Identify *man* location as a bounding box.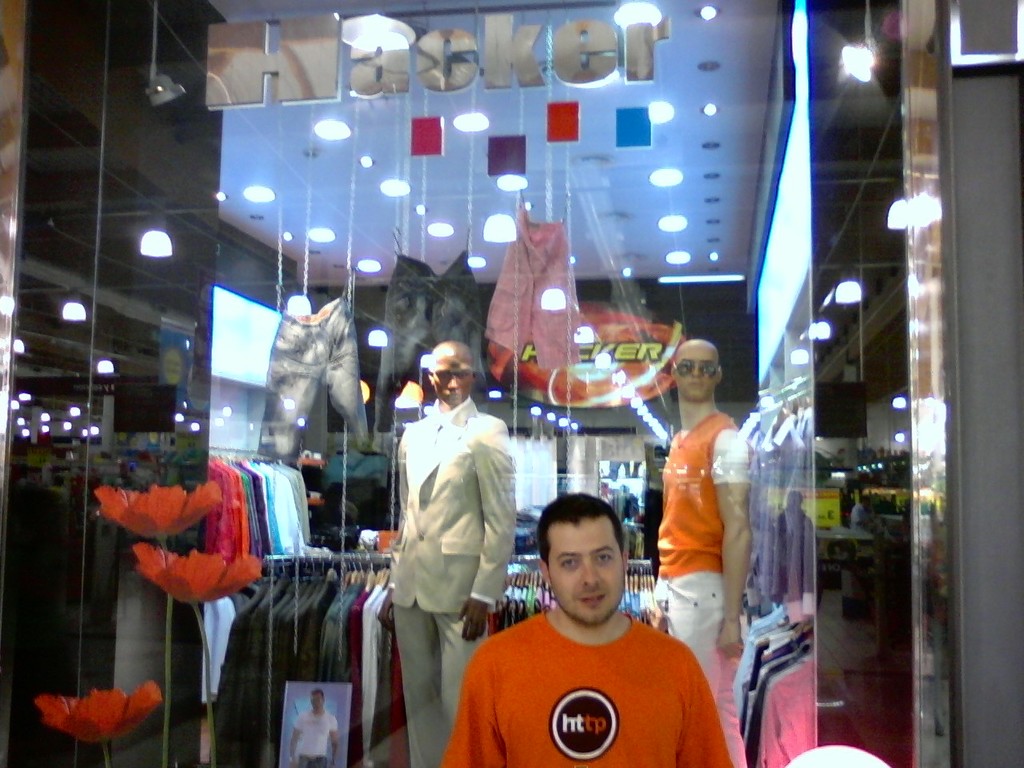
390,338,516,767.
